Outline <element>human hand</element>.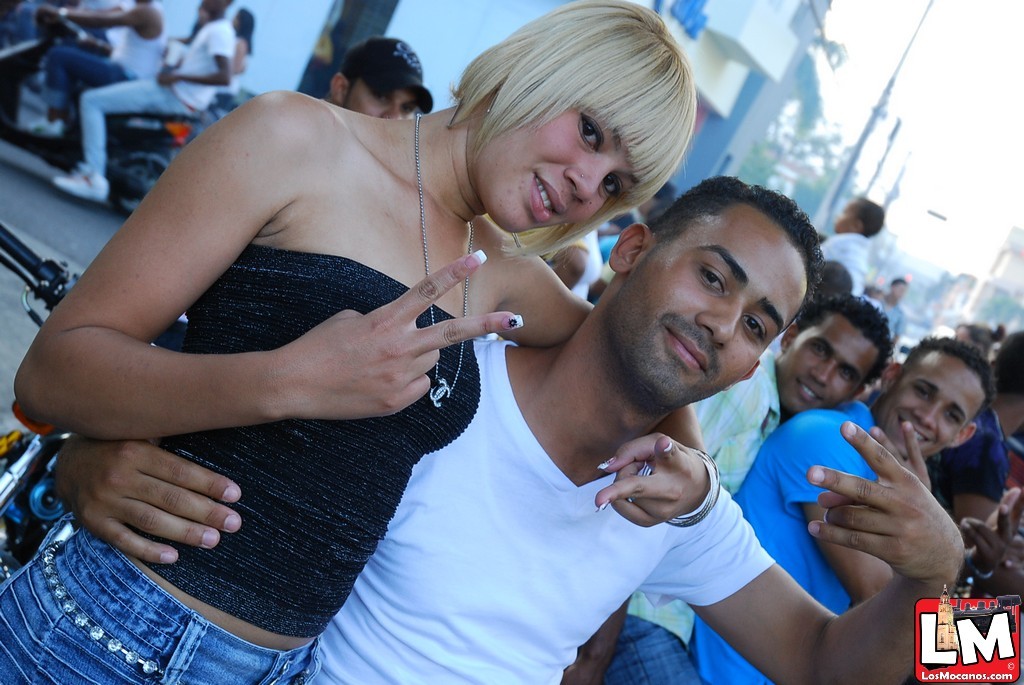
Outline: (590,433,712,531).
